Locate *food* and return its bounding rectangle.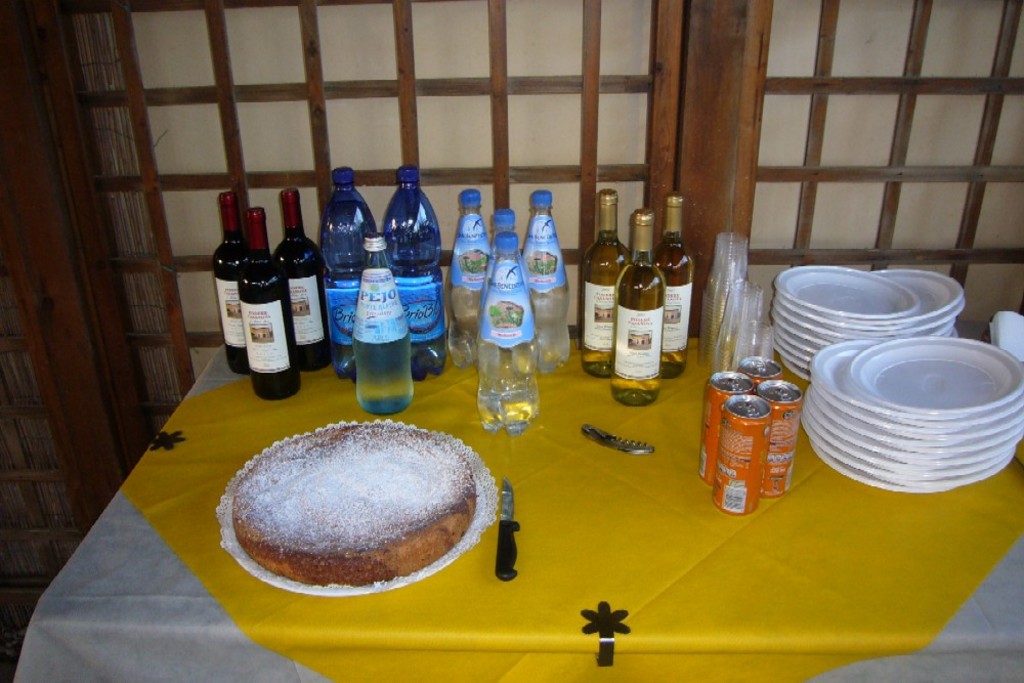
768:409:799:454.
